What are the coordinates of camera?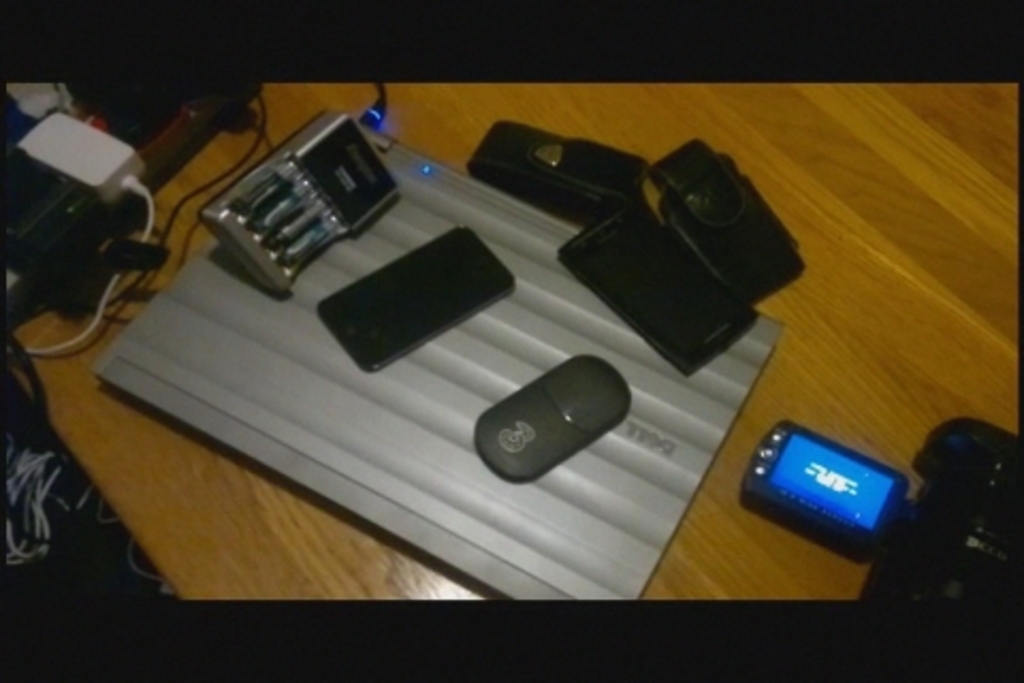
pyautogui.locateOnScreen(738, 420, 1022, 606).
